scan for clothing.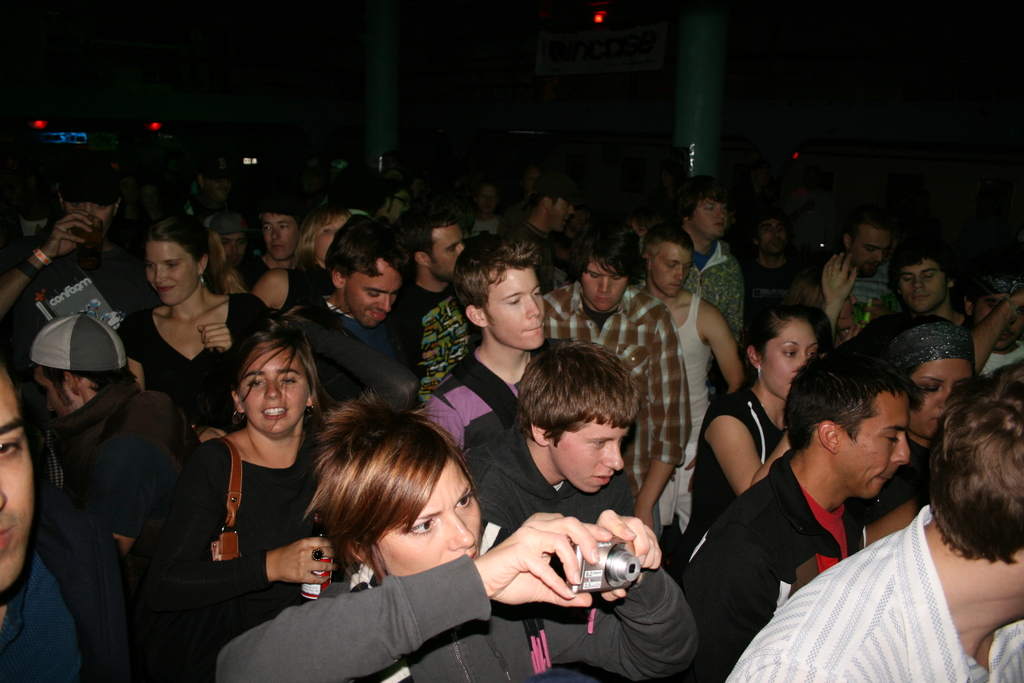
Scan result: <box>666,292,710,527</box>.
